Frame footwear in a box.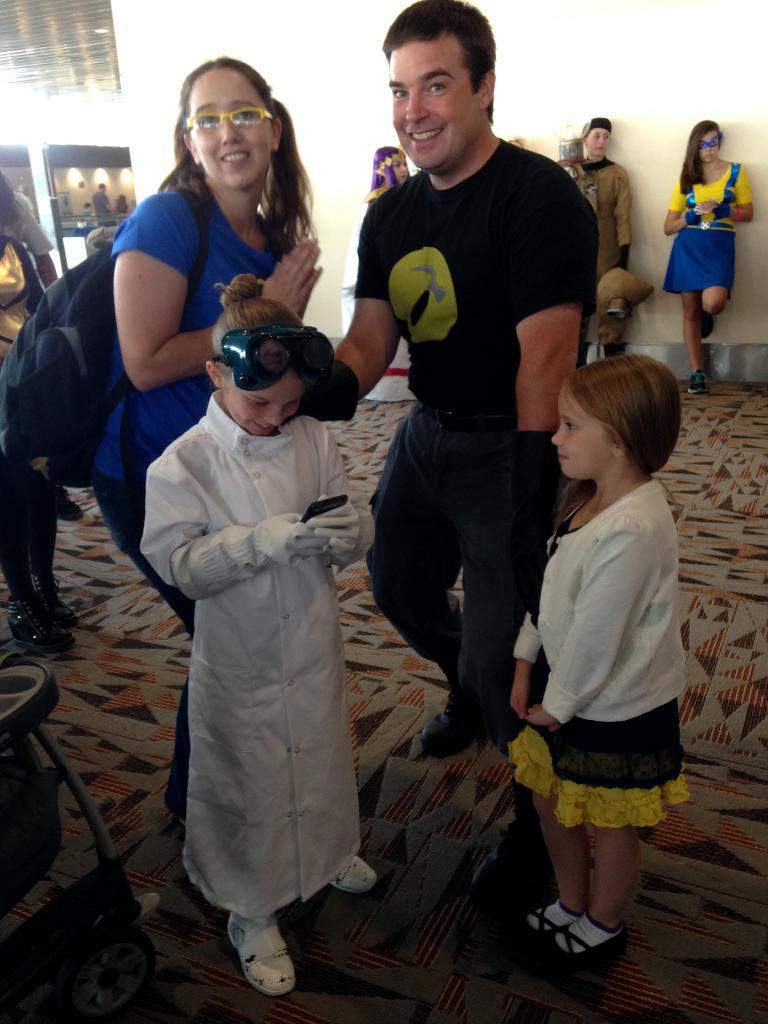
bbox(513, 910, 561, 952).
